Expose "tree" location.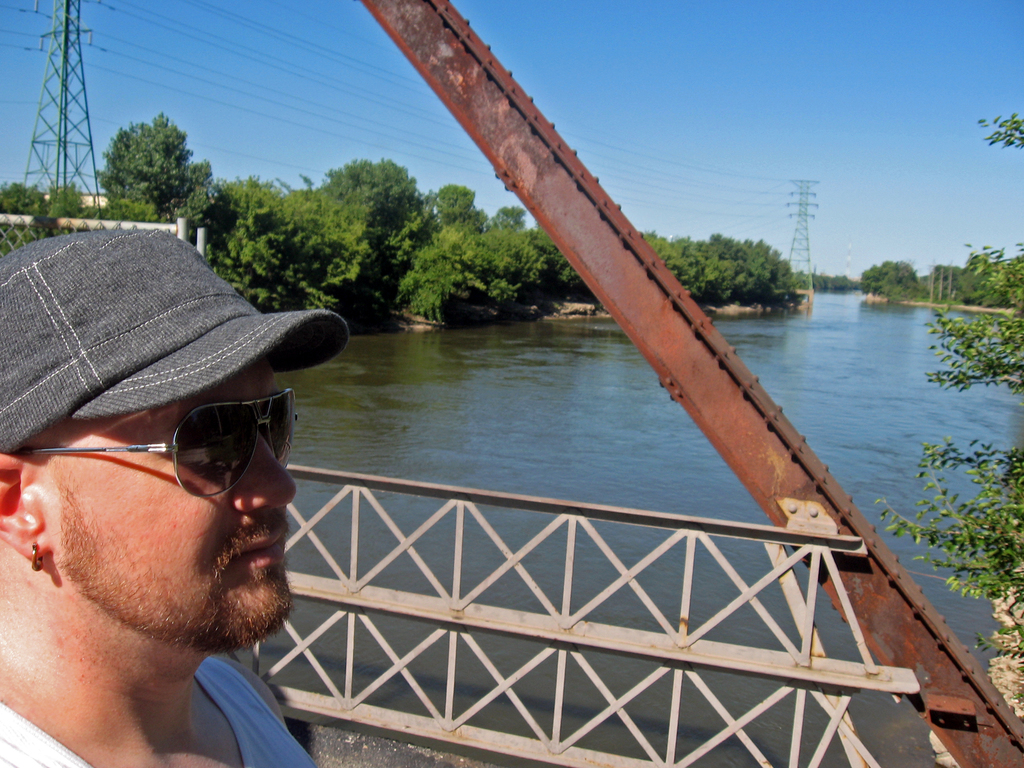
Exposed at select_region(88, 106, 194, 206).
